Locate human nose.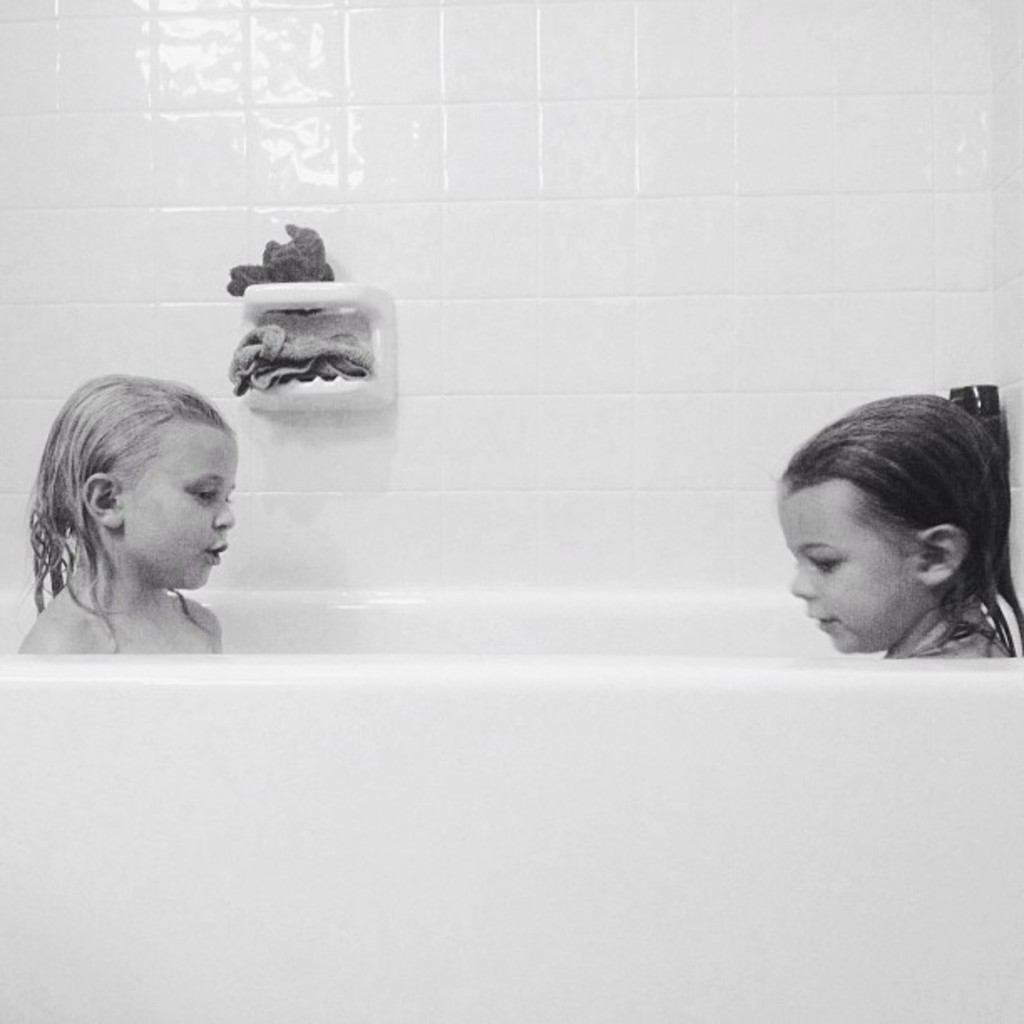
Bounding box: <box>785,562,823,609</box>.
